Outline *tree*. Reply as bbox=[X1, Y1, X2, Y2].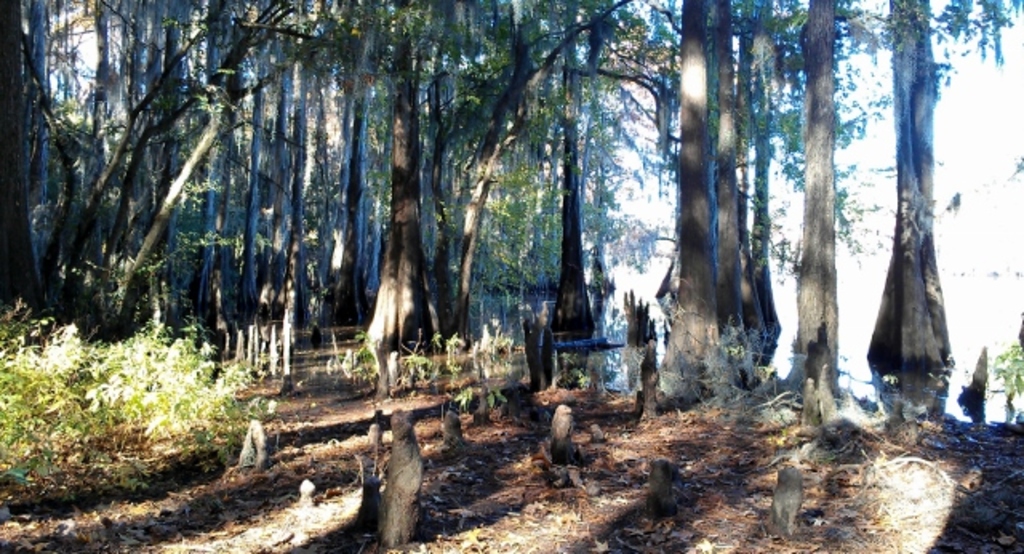
bbox=[786, 0, 867, 440].
